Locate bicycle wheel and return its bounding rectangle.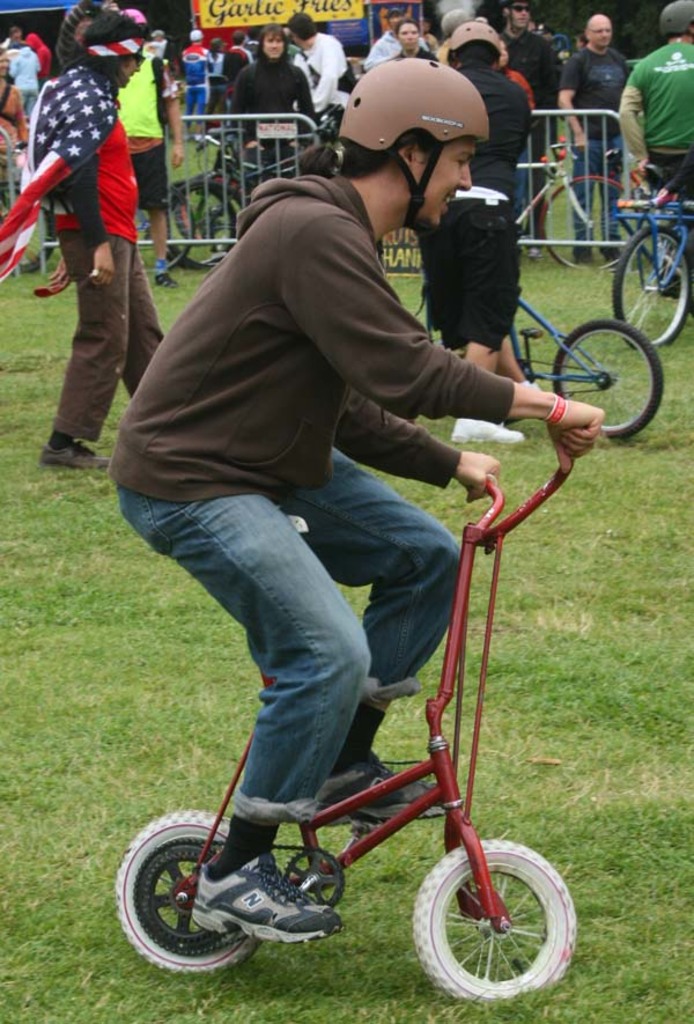
[x1=155, y1=184, x2=253, y2=271].
